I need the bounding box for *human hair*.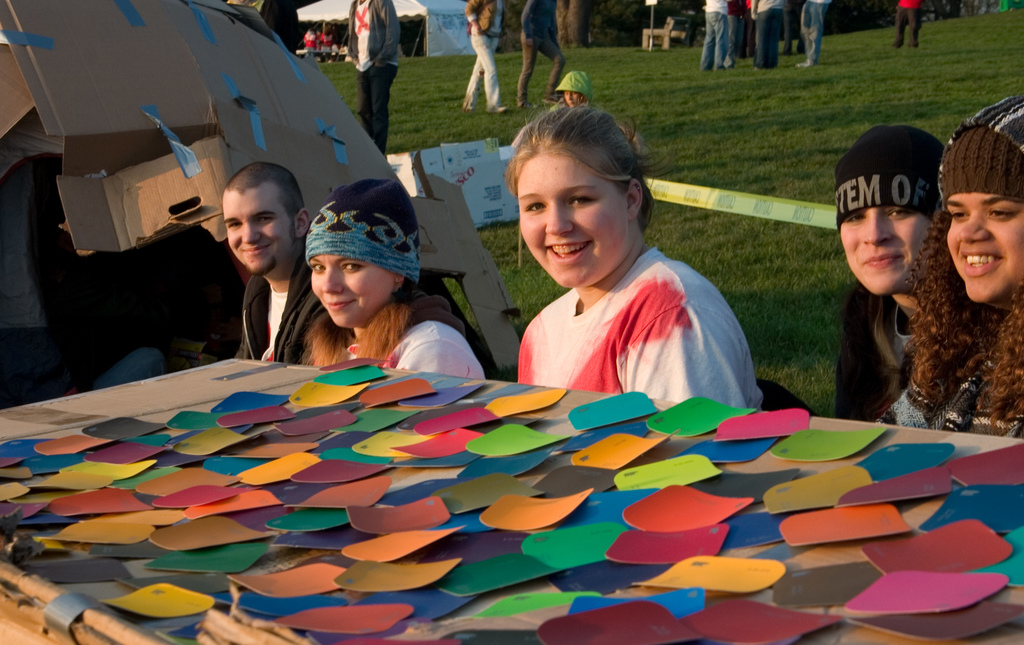
Here it is: 303/281/408/367.
